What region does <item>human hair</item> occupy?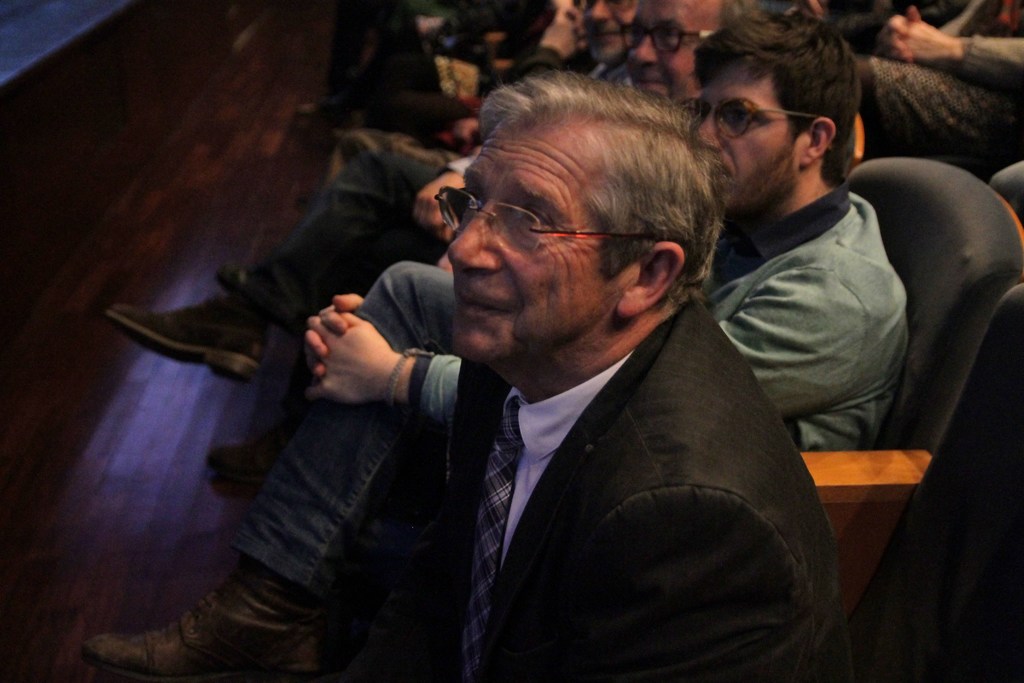
crop(464, 65, 715, 327).
